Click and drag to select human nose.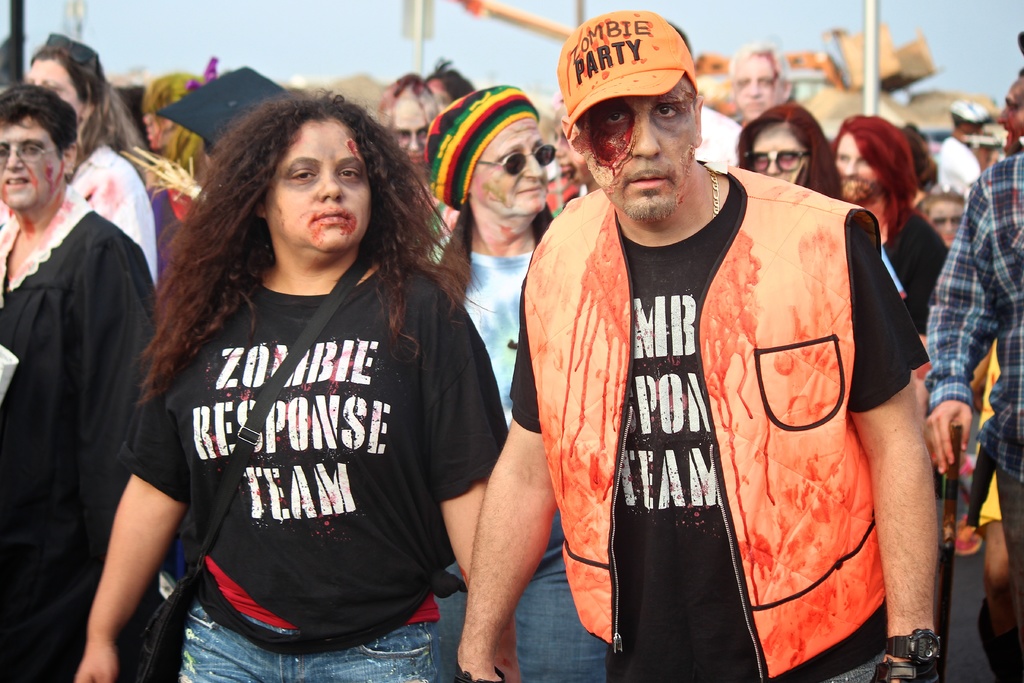
Selection: <region>4, 145, 24, 170</region>.
